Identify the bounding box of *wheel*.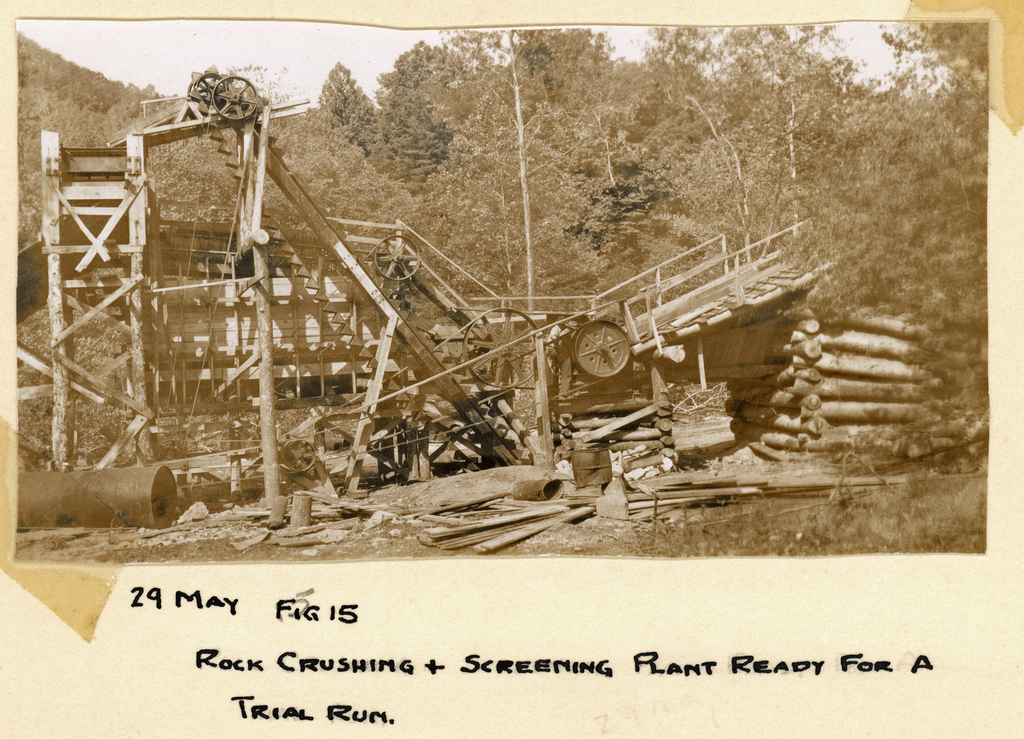
select_region(214, 75, 260, 122).
